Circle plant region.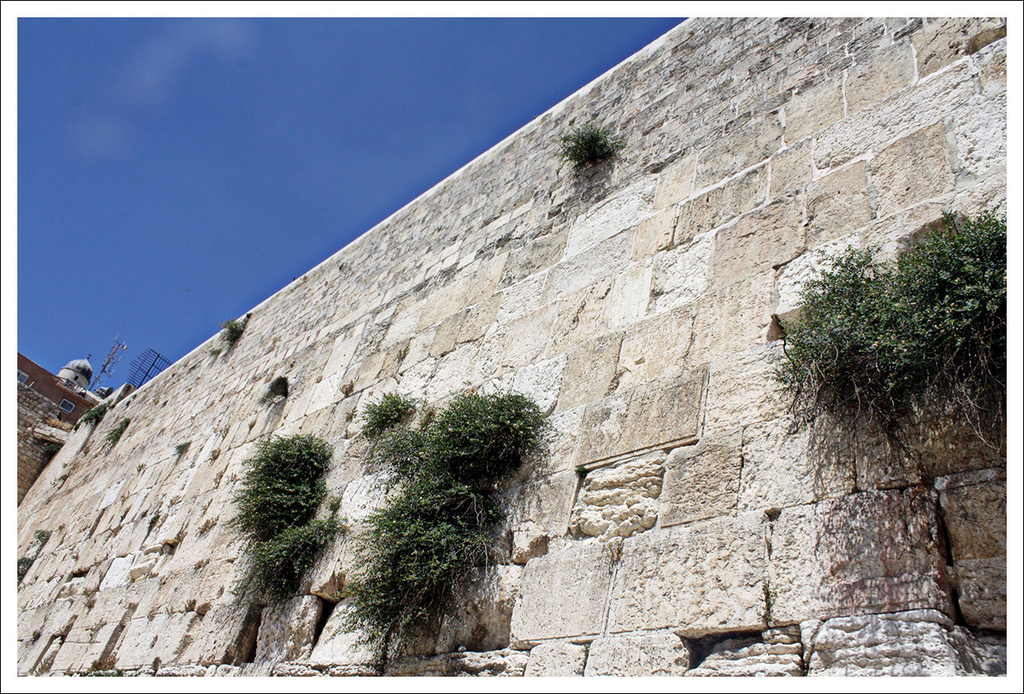
Region: locate(171, 442, 186, 457).
